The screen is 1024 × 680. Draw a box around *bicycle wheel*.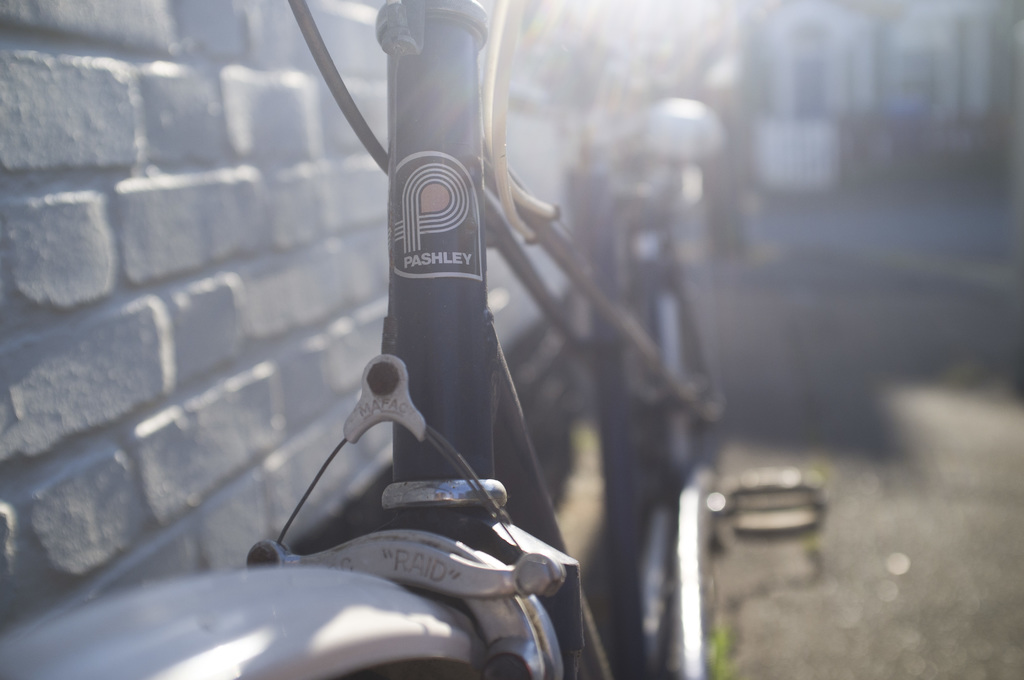
[x1=623, y1=250, x2=720, y2=679].
